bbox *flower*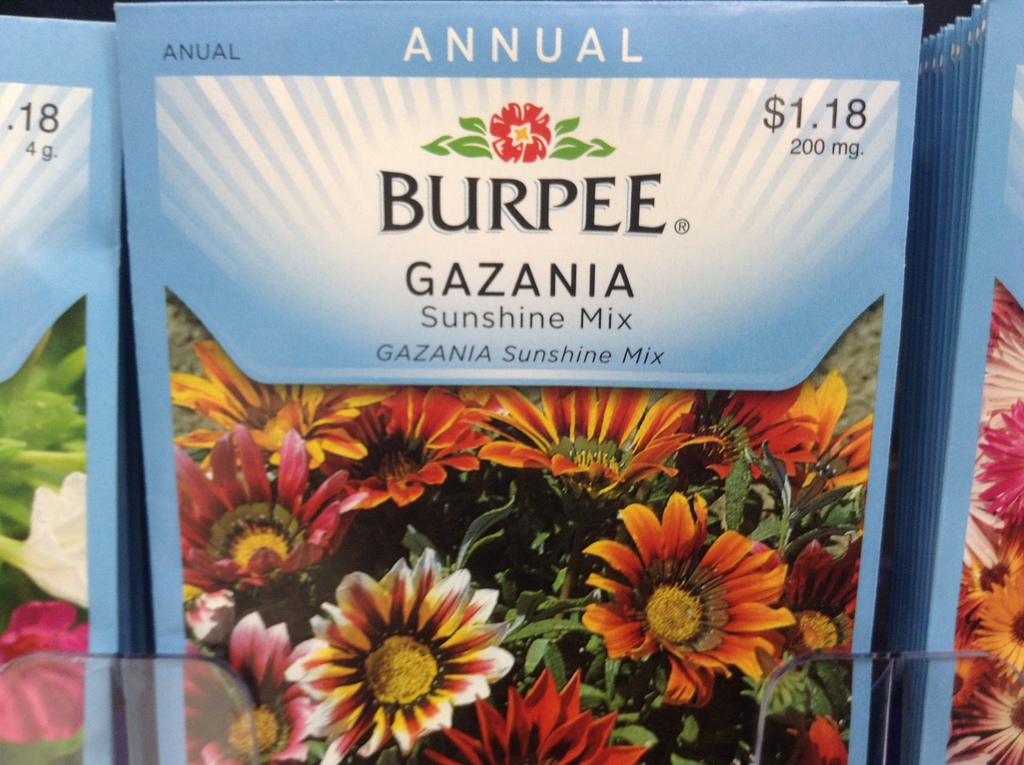
774/540/856/661
